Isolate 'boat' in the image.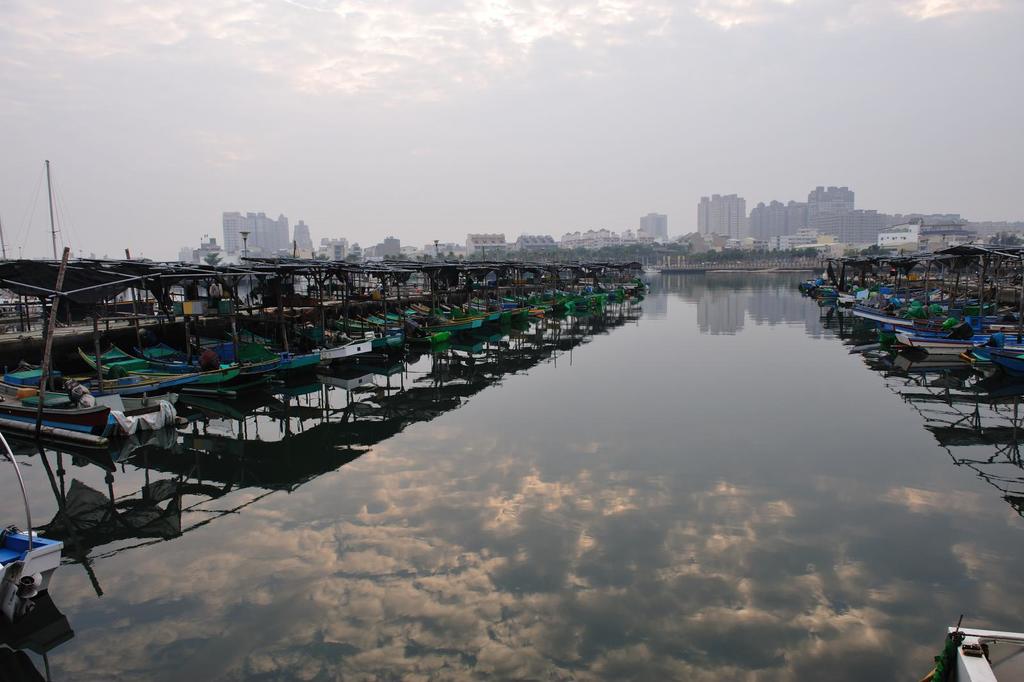
Isolated region: bbox=(833, 293, 1022, 323).
